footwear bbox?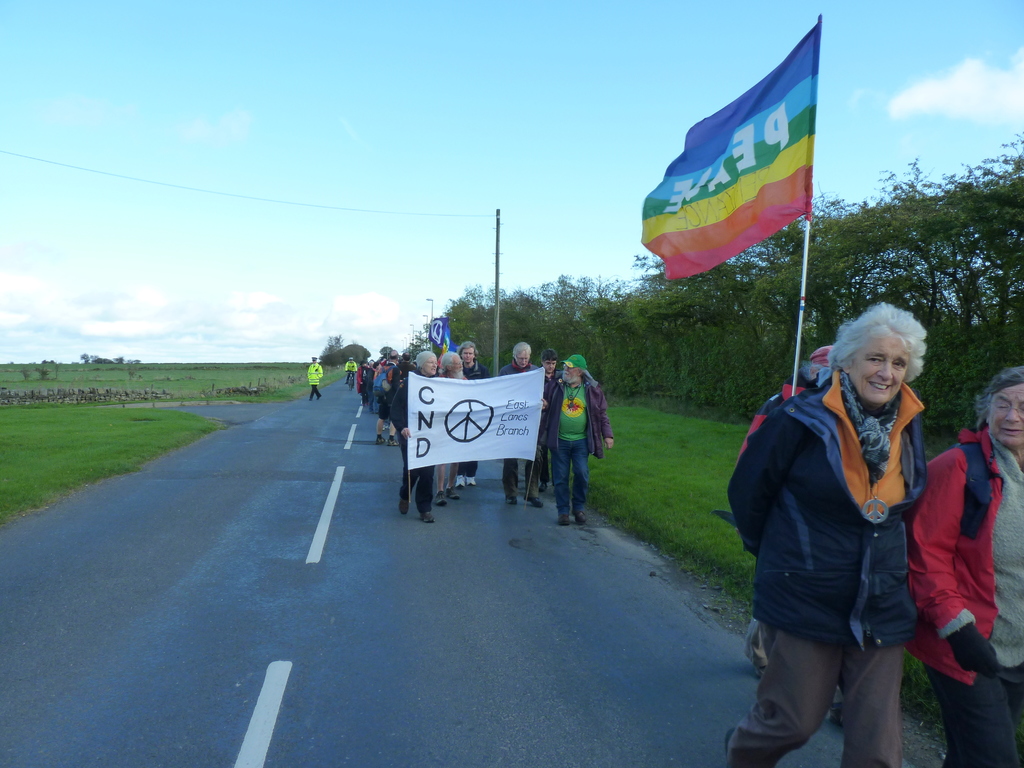
bbox(435, 488, 449, 506)
